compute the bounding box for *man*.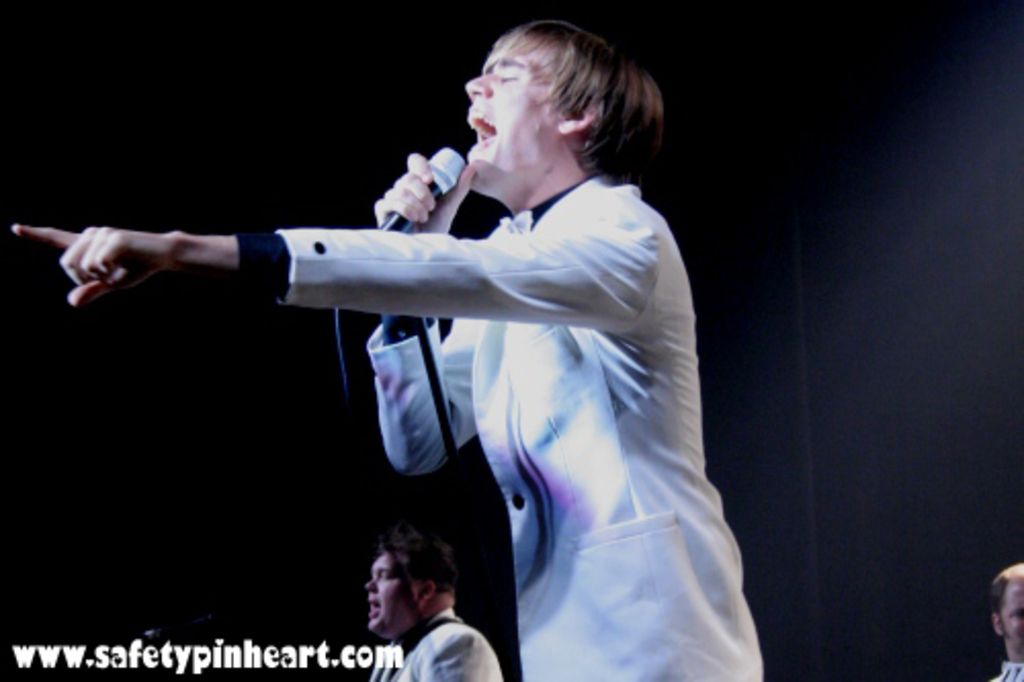
<box>10,14,762,680</box>.
